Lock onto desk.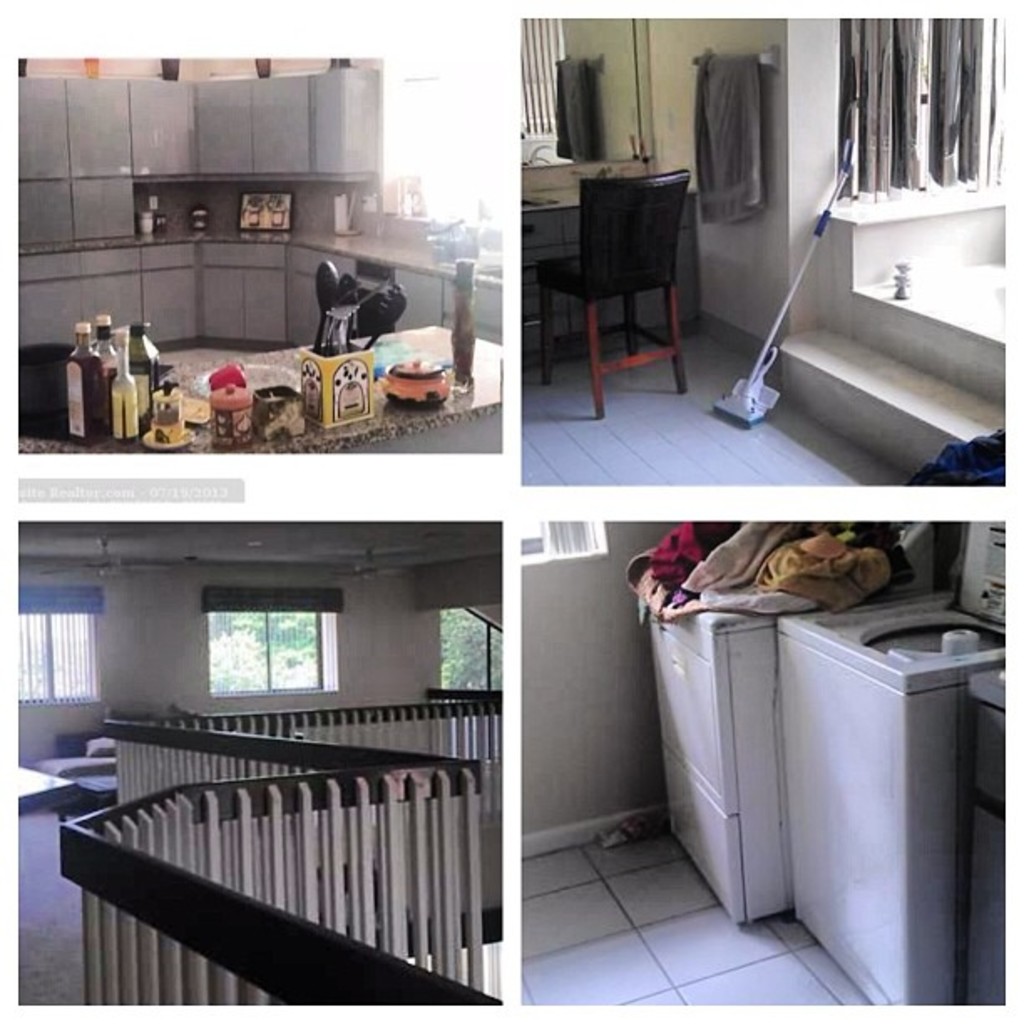
Locked: box(519, 192, 698, 348).
